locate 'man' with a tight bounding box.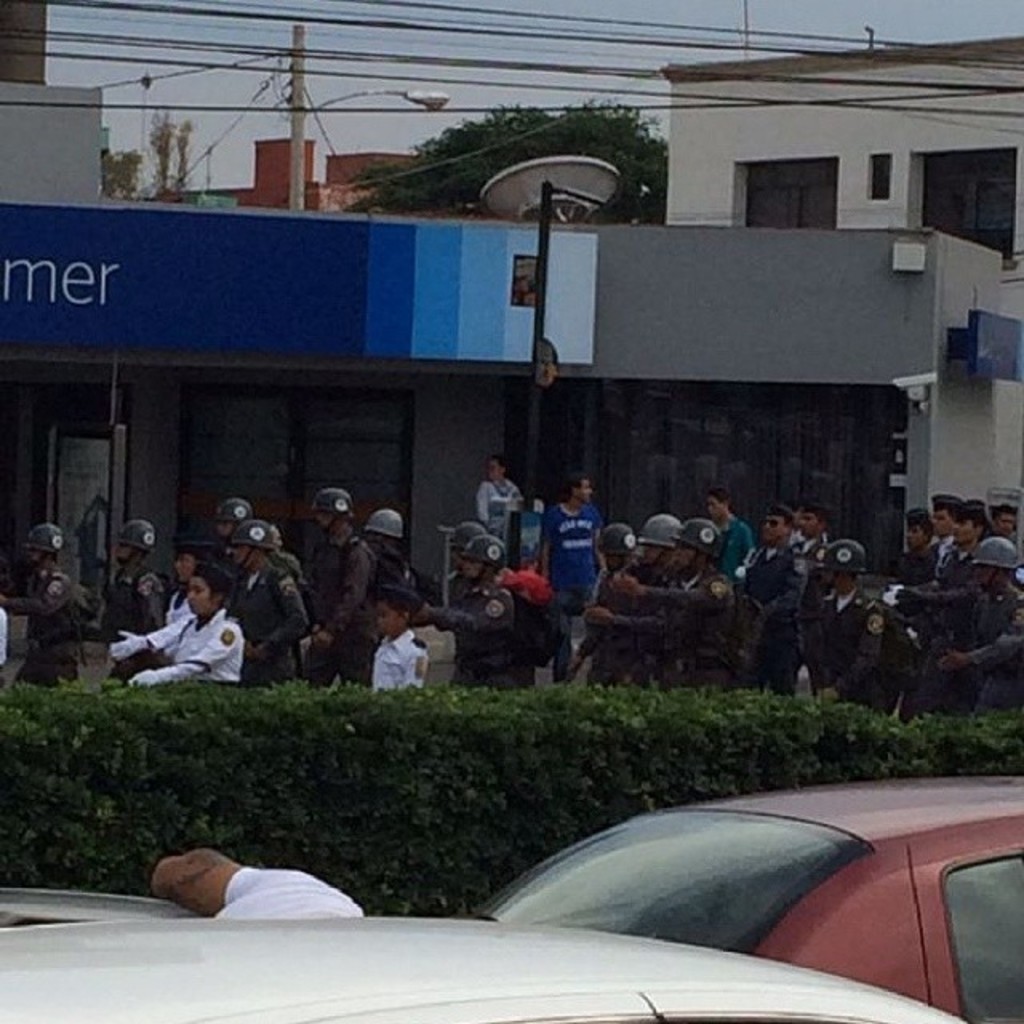
BBox(226, 522, 310, 685).
